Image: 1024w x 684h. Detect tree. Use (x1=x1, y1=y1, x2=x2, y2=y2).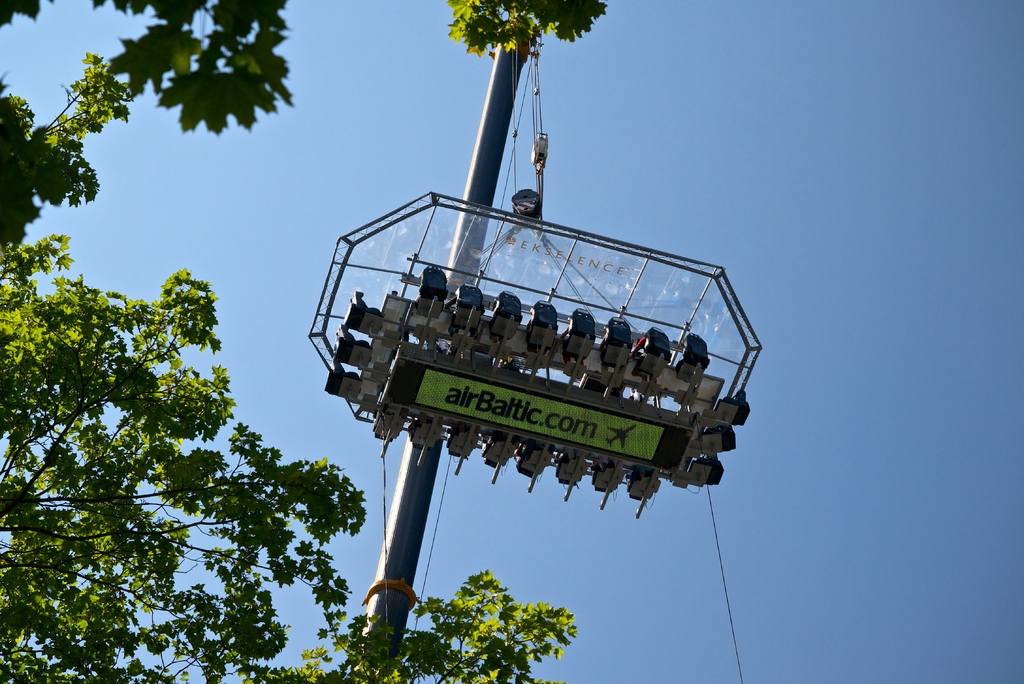
(x1=0, y1=0, x2=609, y2=683).
